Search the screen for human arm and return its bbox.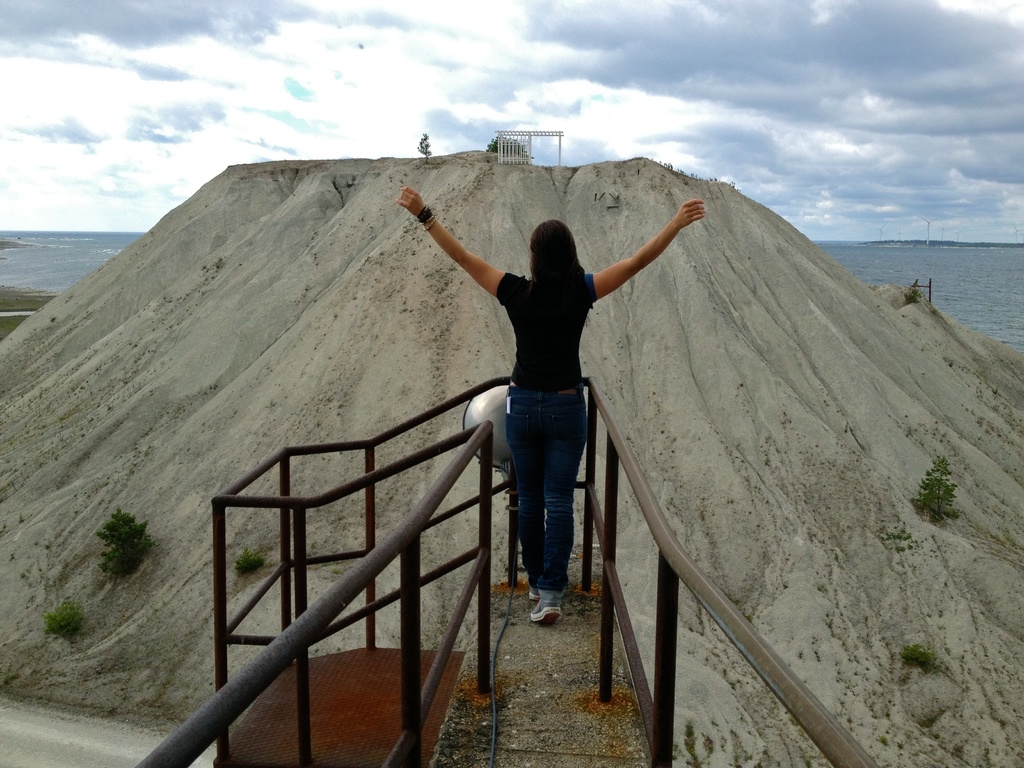
Found: 394 182 525 309.
